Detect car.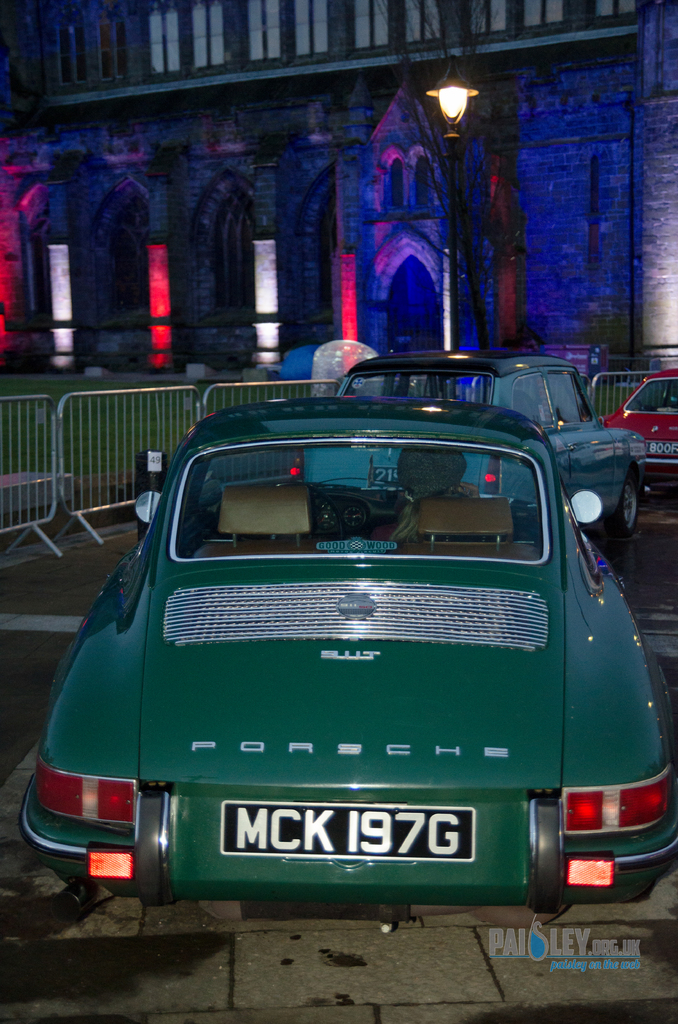
Detected at x1=335, y1=344, x2=650, y2=536.
